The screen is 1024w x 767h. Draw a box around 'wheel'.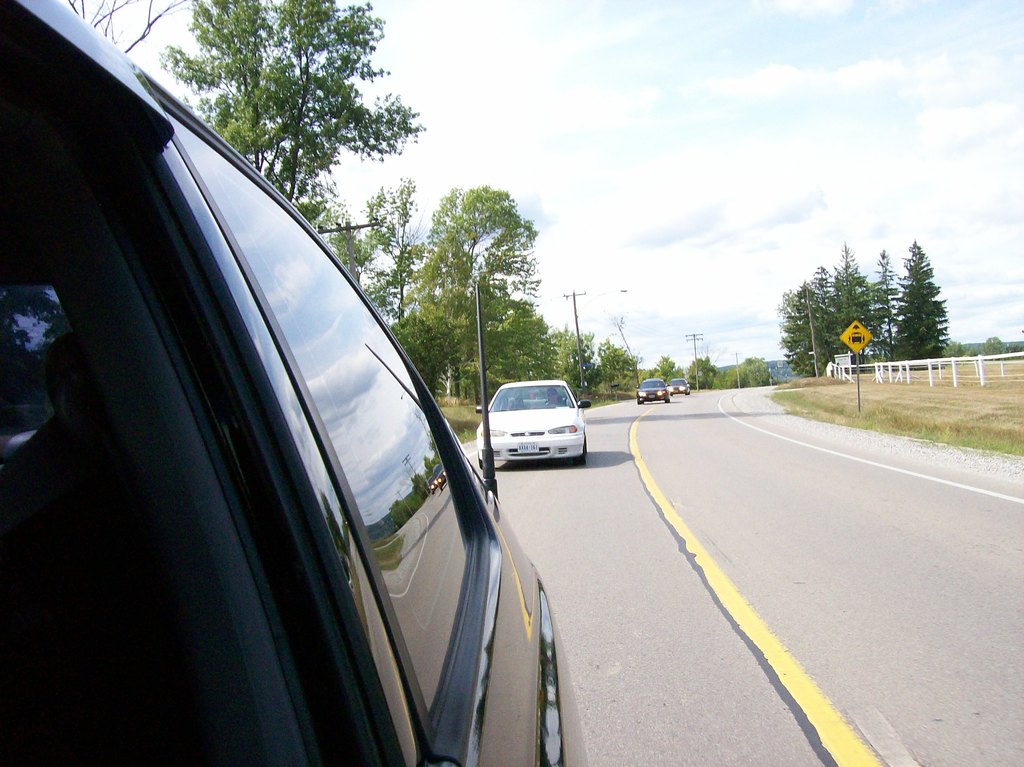
[x1=575, y1=454, x2=586, y2=467].
